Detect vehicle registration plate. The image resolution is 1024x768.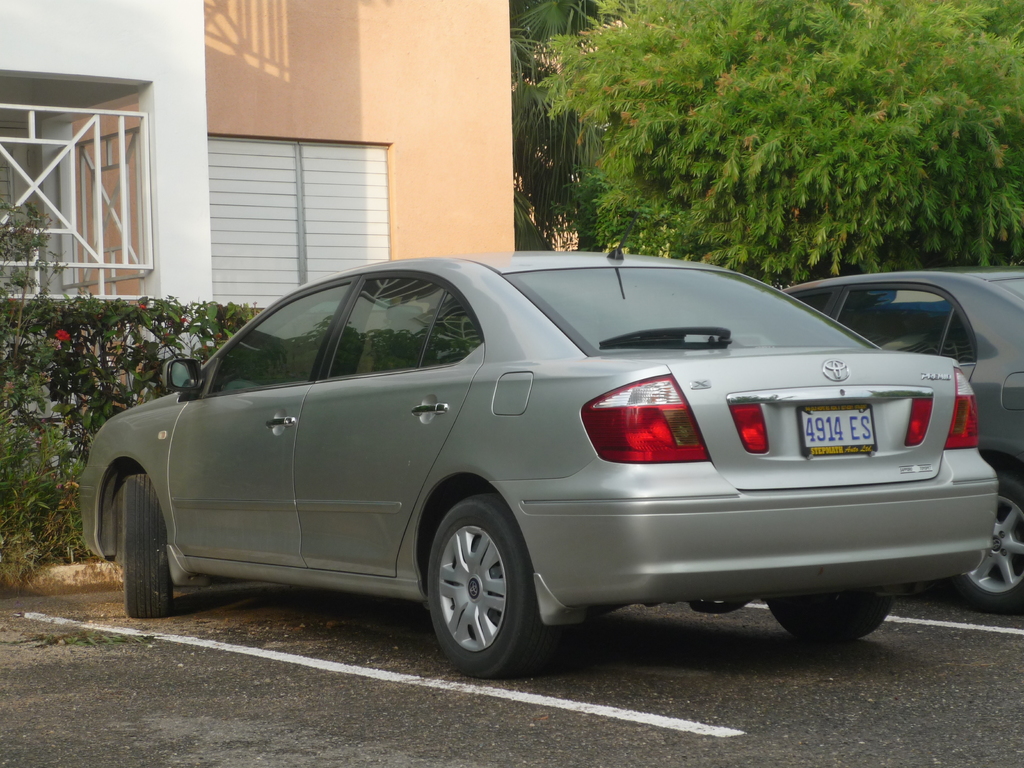
Rect(797, 398, 879, 458).
